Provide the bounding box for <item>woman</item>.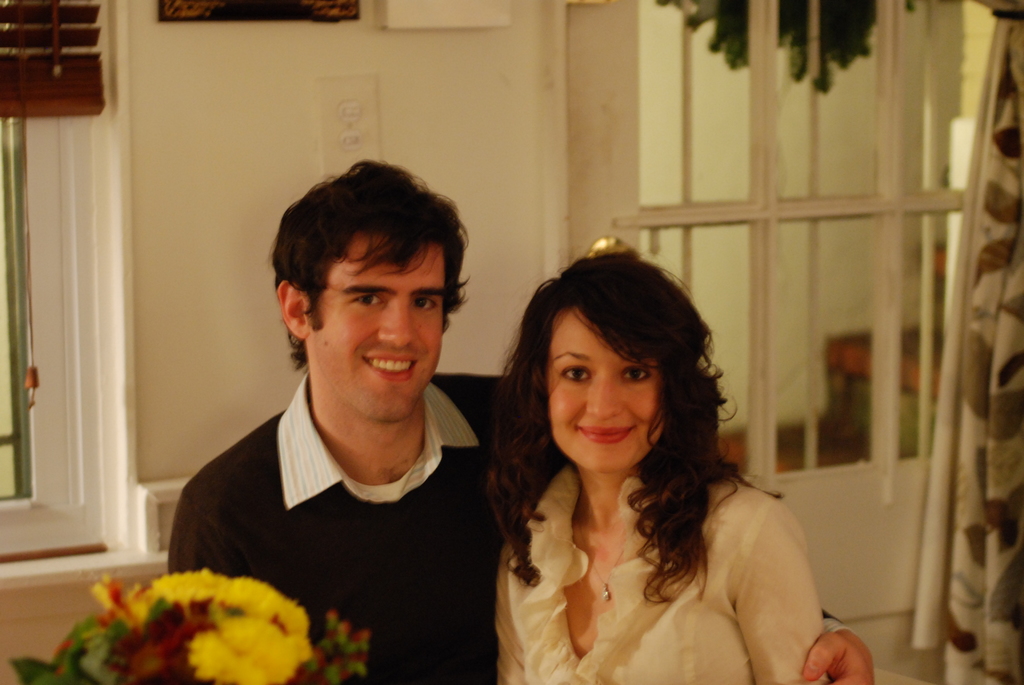
select_region(492, 255, 834, 684).
